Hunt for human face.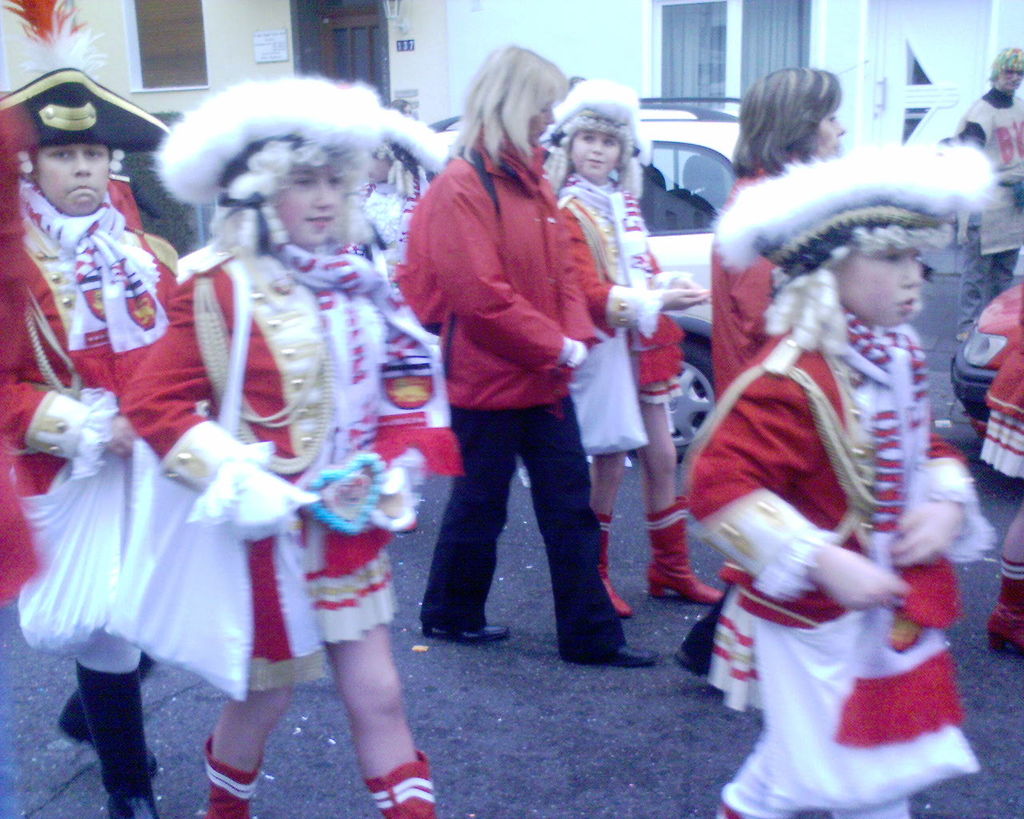
Hunted down at locate(532, 103, 552, 145).
